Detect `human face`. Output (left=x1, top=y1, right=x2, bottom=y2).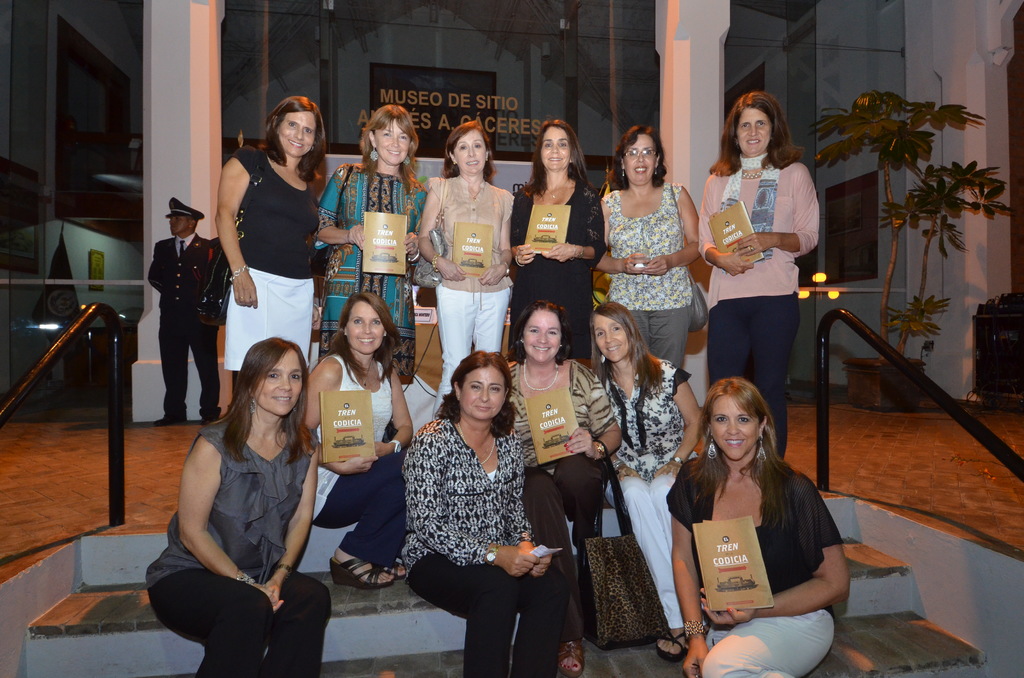
(left=522, top=307, right=561, bottom=360).
